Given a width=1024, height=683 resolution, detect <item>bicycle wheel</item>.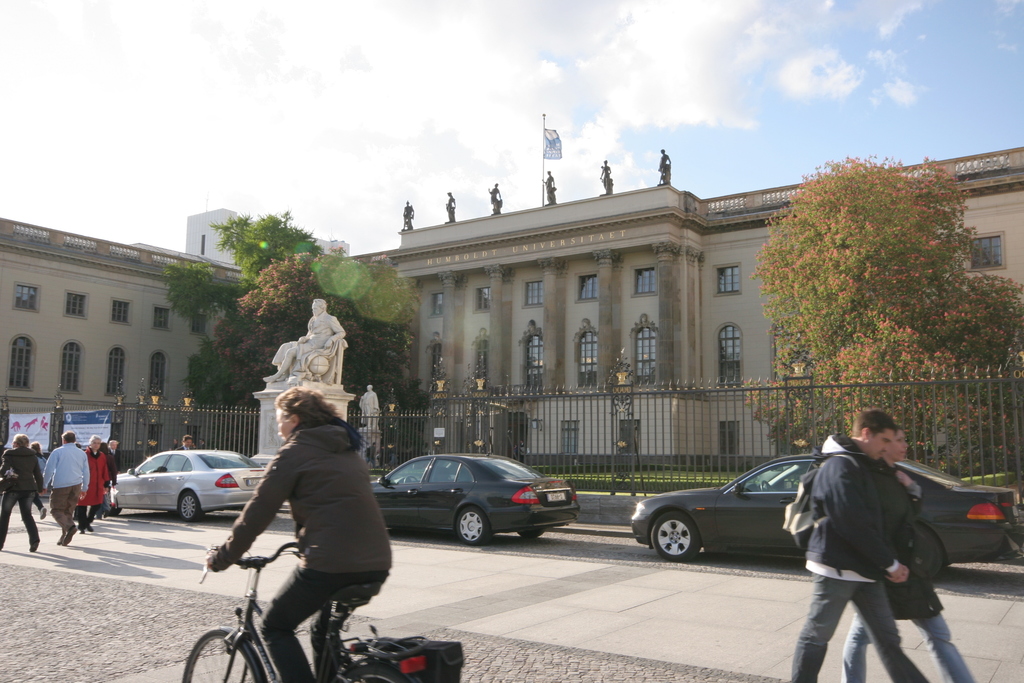
{"x1": 187, "y1": 631, "x2": 264, "y2": 682}.
